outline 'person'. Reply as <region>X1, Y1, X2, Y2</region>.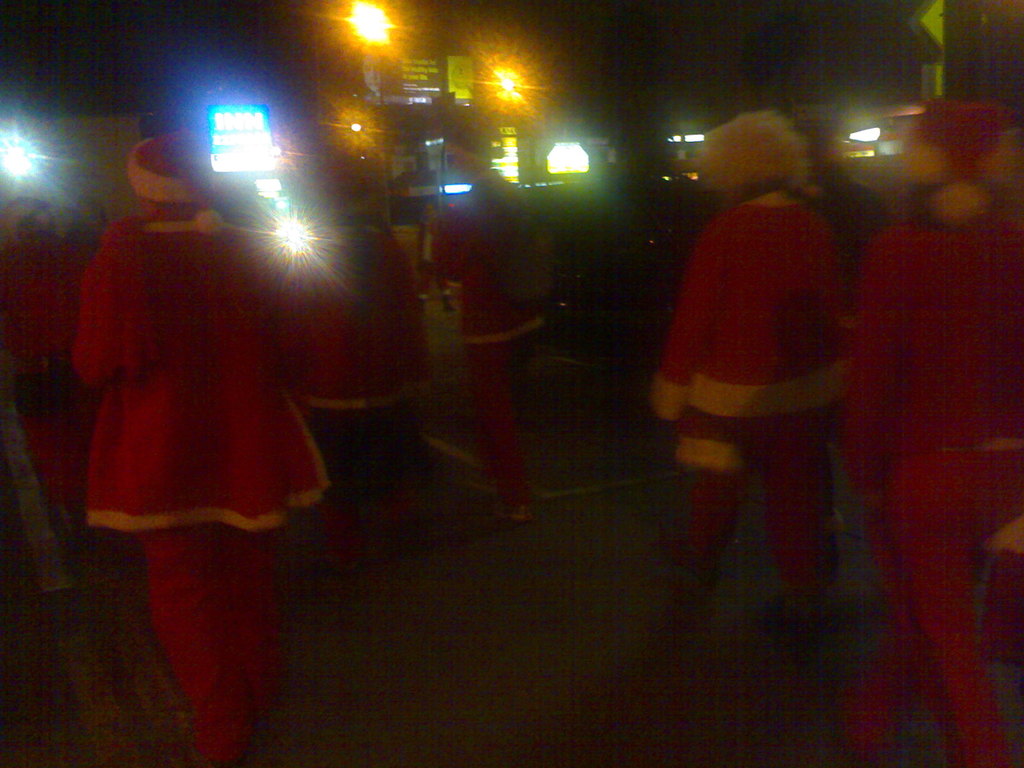
<region>415, 114, 551, 532</region>.
